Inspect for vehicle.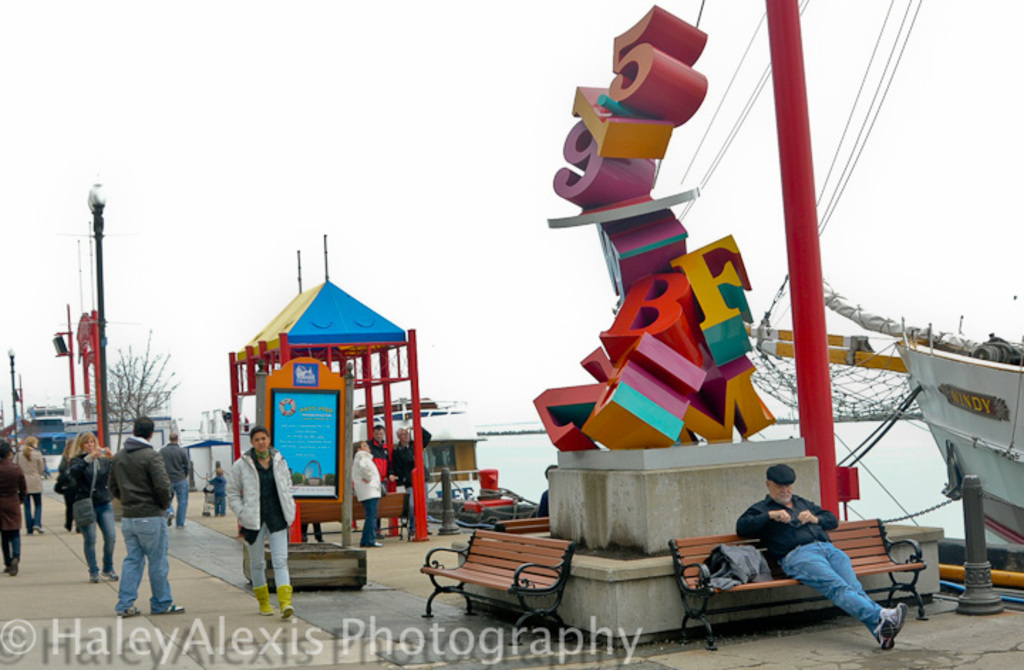
Inspection: (0, 391, 74, 474).
